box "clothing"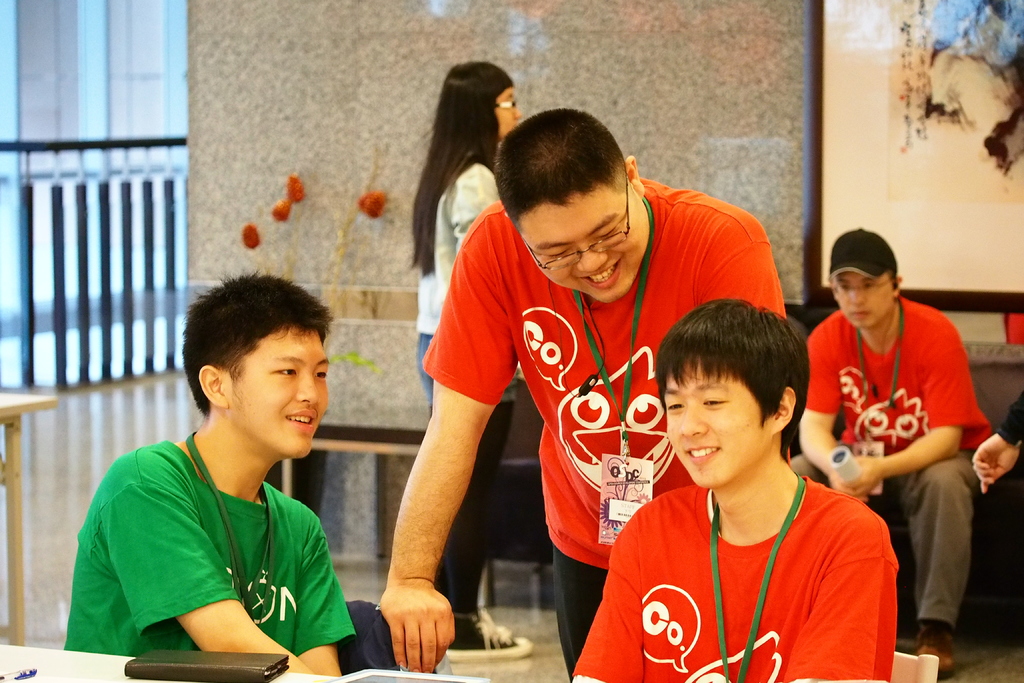
bbox=(329, 602, 454, 680)
